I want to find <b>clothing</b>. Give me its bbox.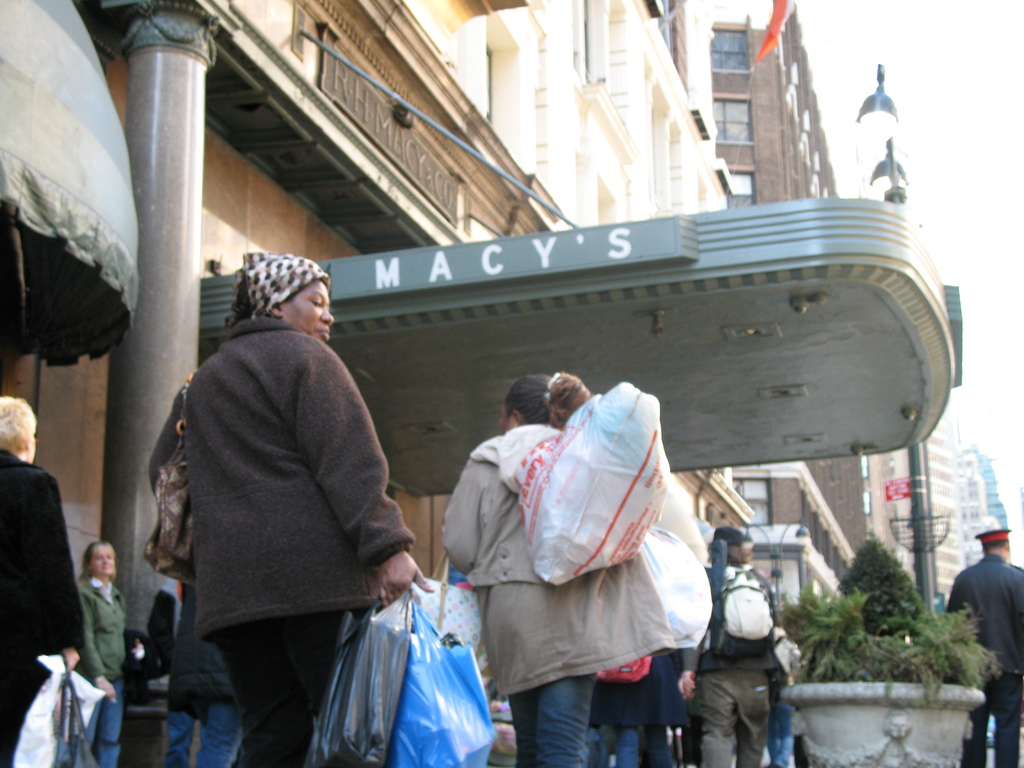
<region>164, 594, 244, 766</region>.
